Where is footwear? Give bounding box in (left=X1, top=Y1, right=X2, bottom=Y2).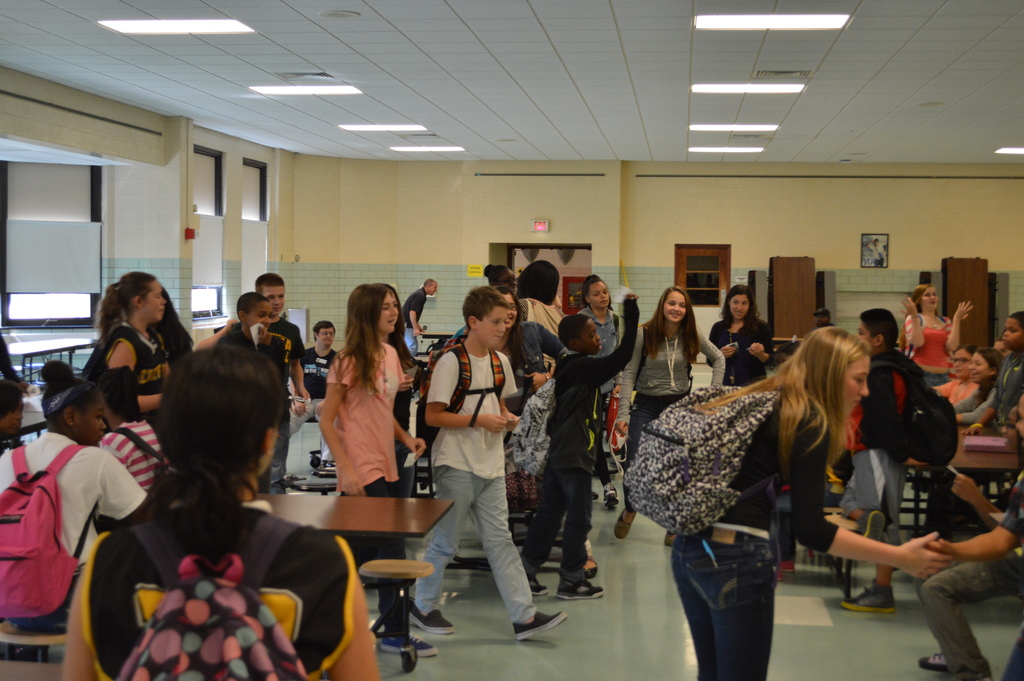
(left=378, top=625, right=433, bottom=659).
